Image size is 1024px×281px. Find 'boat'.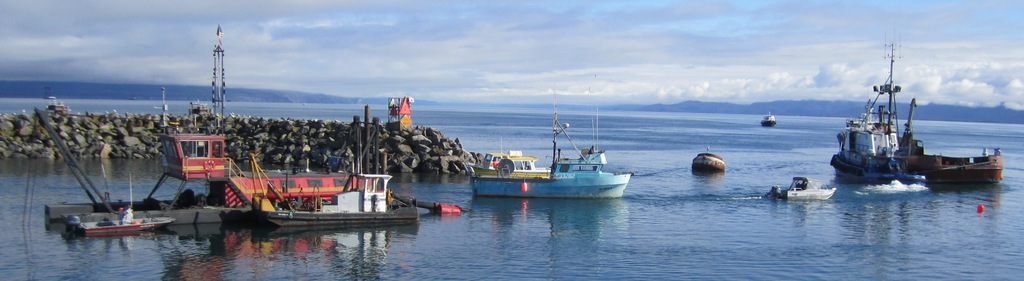
bbox=[689, 152, 730, 182].
